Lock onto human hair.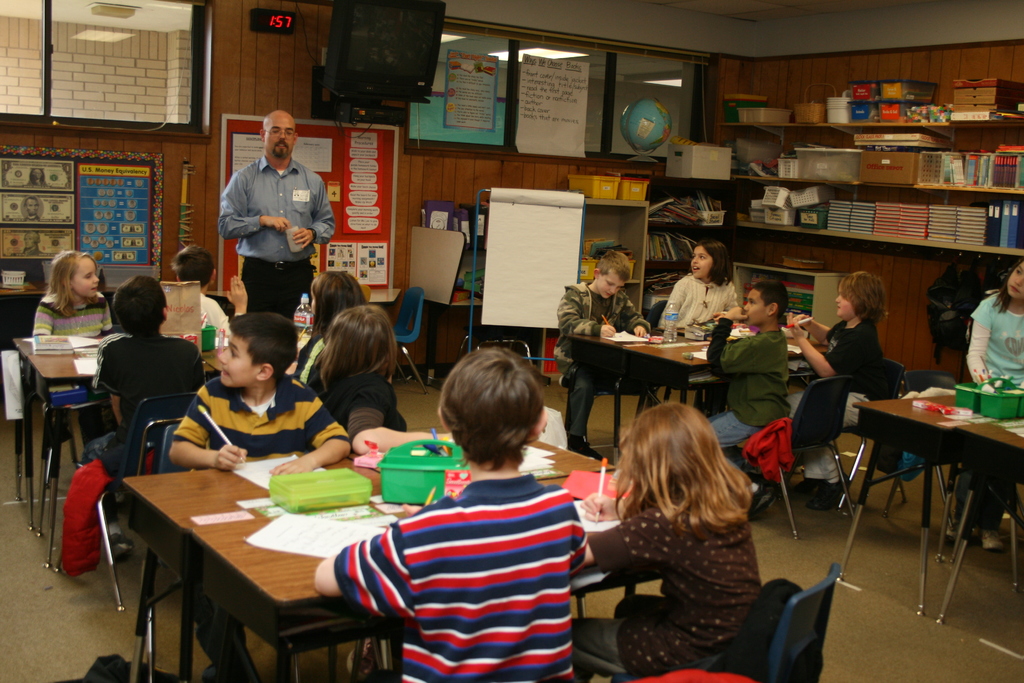
Locked: {"left": 989, "top": 253, "right": 1023, "bottom": 311}.
